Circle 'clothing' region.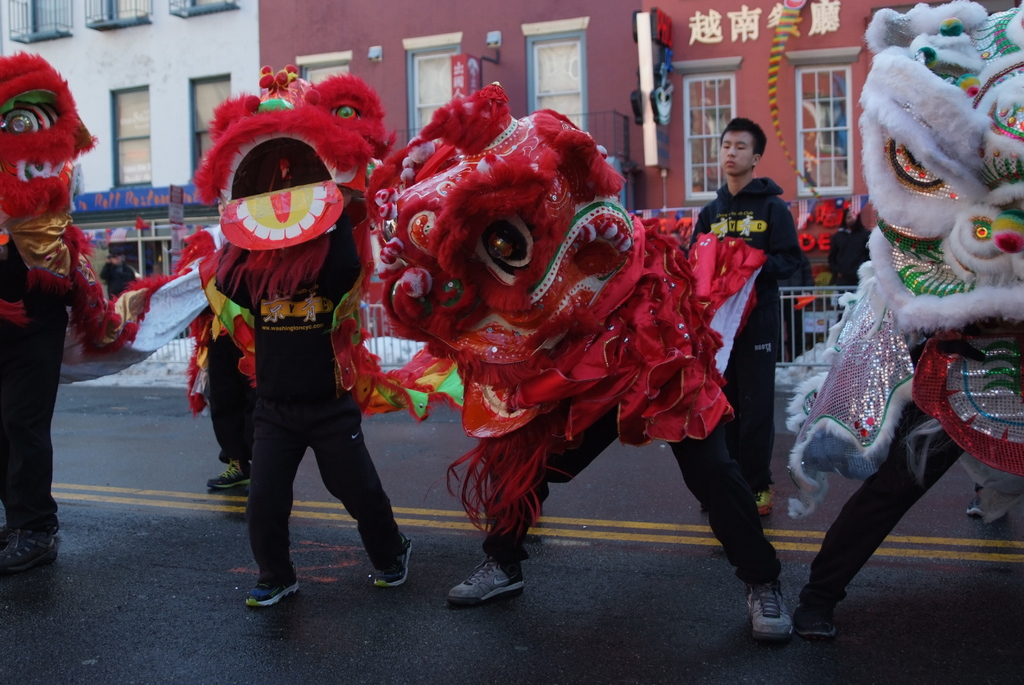
Region: 682 170 845 467.
